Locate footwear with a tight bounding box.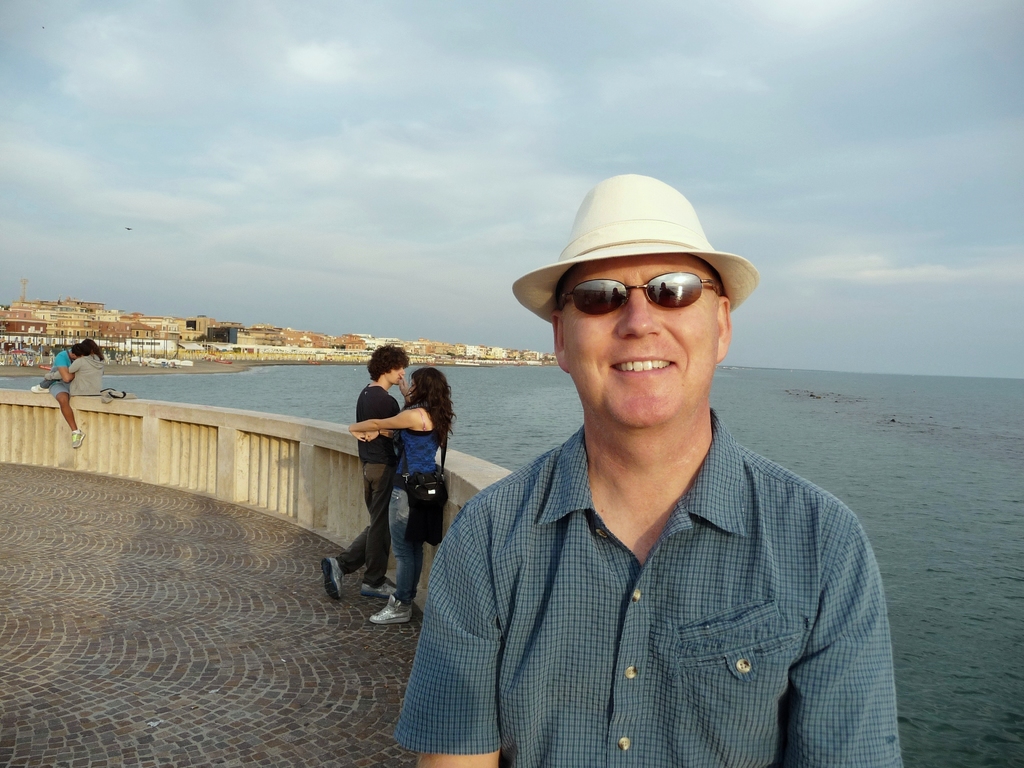
box=[371, 598, 418, 623].
